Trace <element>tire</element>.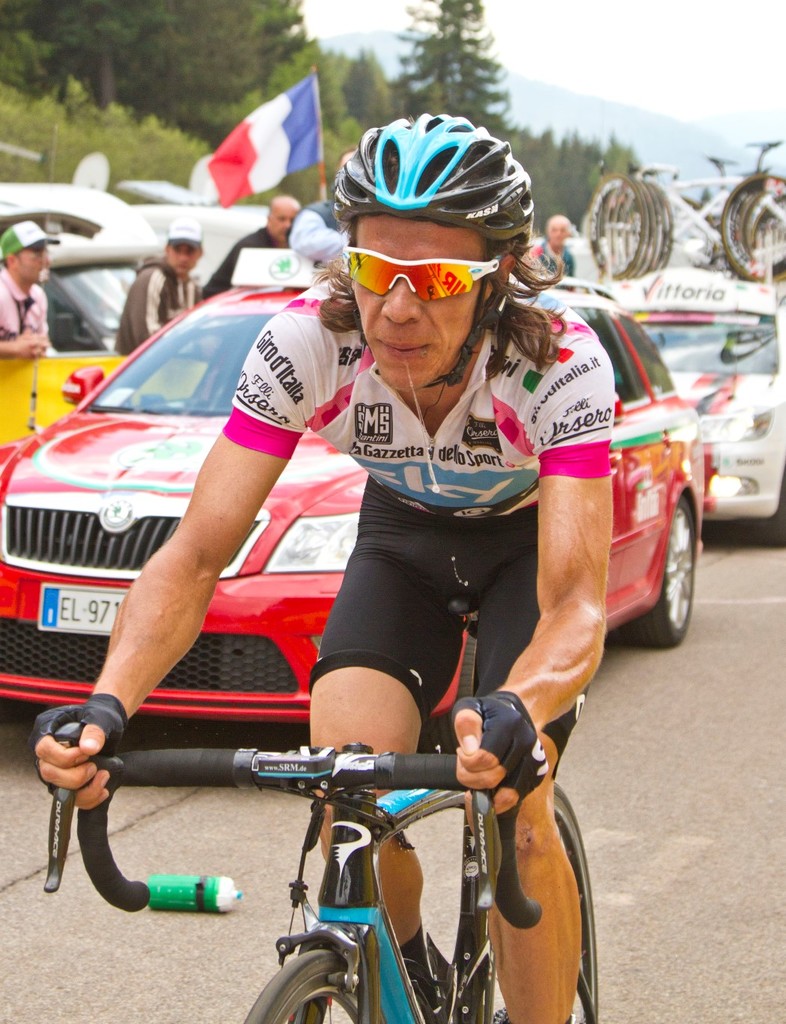
Traced to 621/490/697/639.
